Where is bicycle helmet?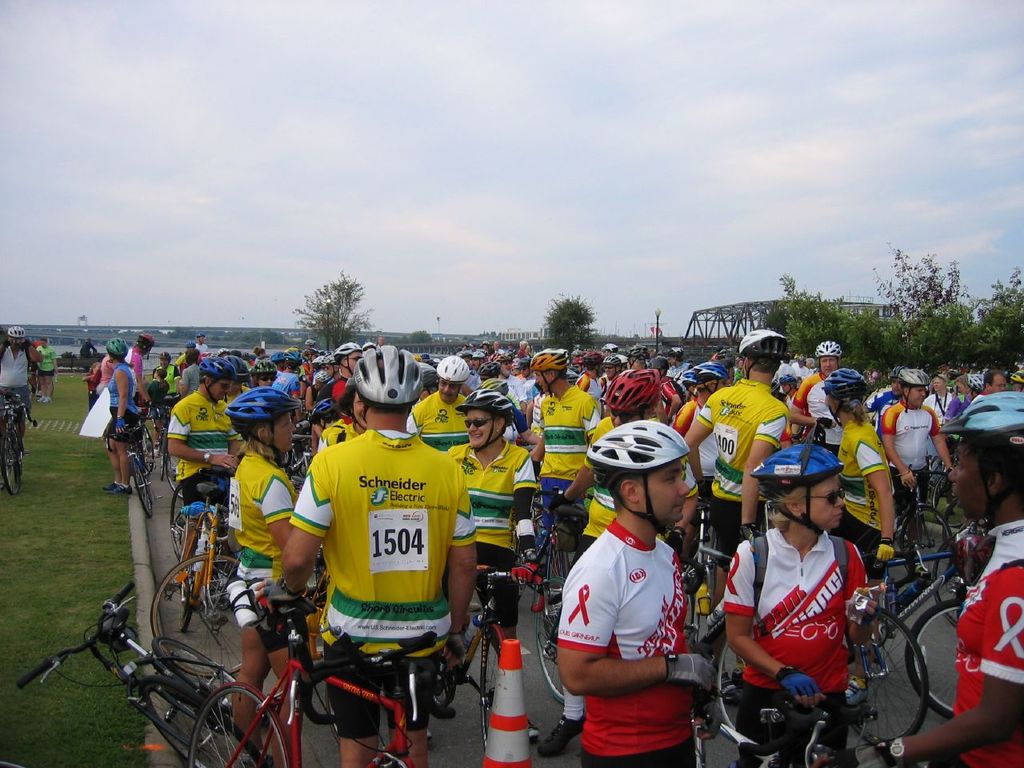
532:348:566:368.
